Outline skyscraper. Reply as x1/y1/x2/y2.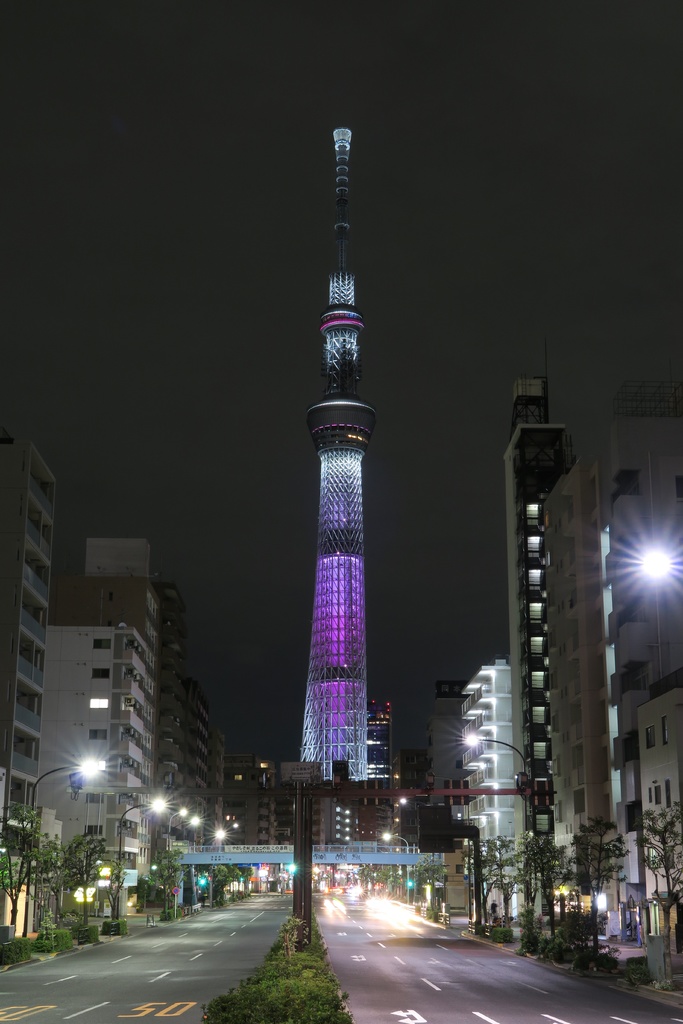
300/125/350/847.
